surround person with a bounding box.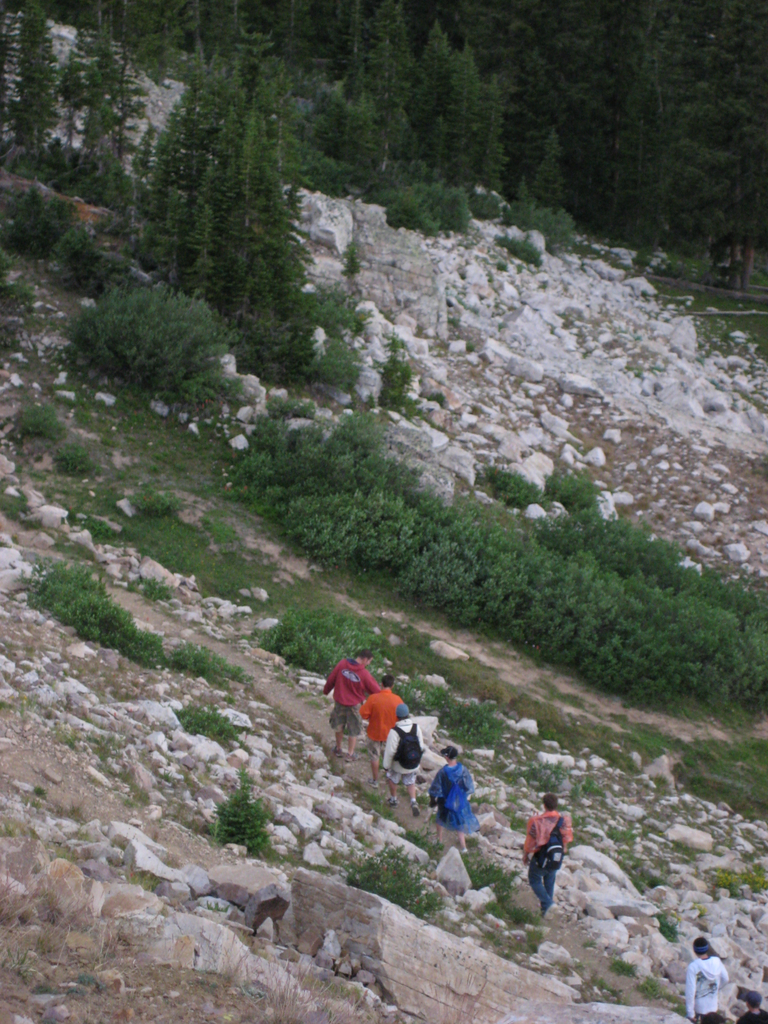
[522,799,581,913].
